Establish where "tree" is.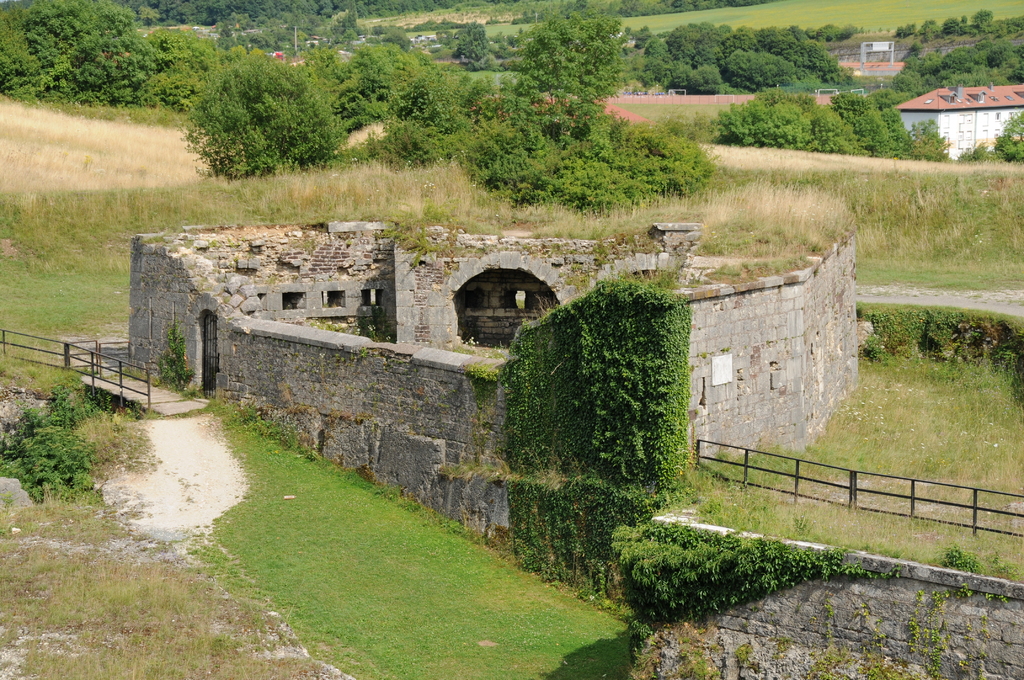
Established at bbox=[366, 73, 499, 183].
